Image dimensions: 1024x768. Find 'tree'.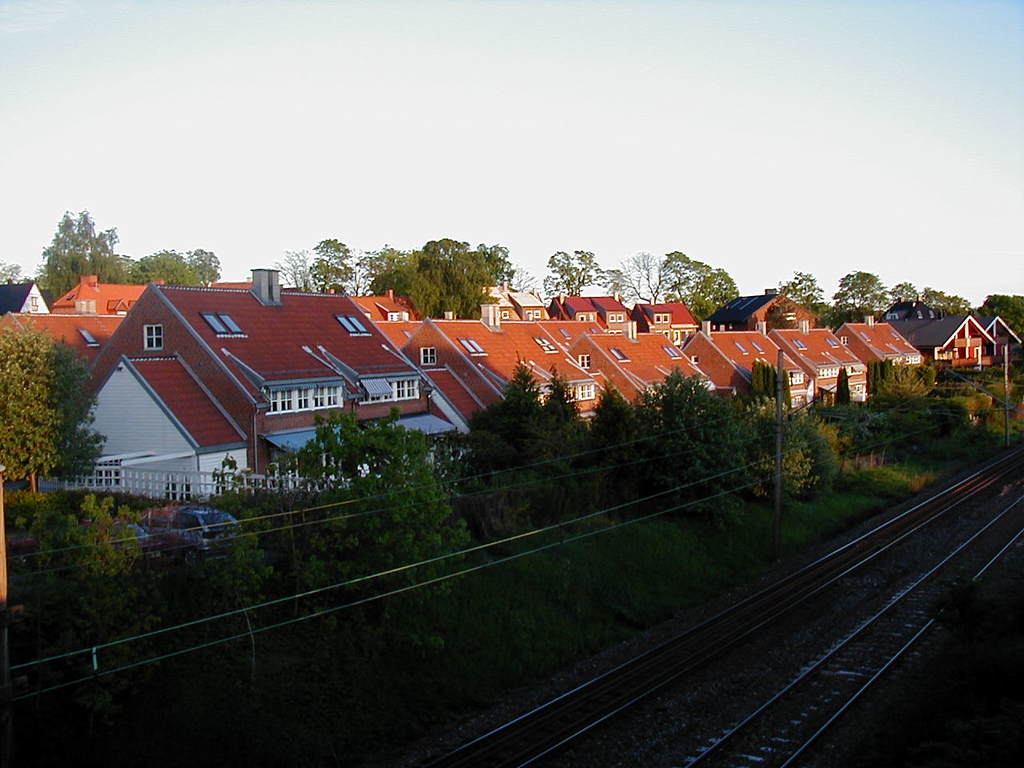
bbox=[498, 355, 543, 446].
